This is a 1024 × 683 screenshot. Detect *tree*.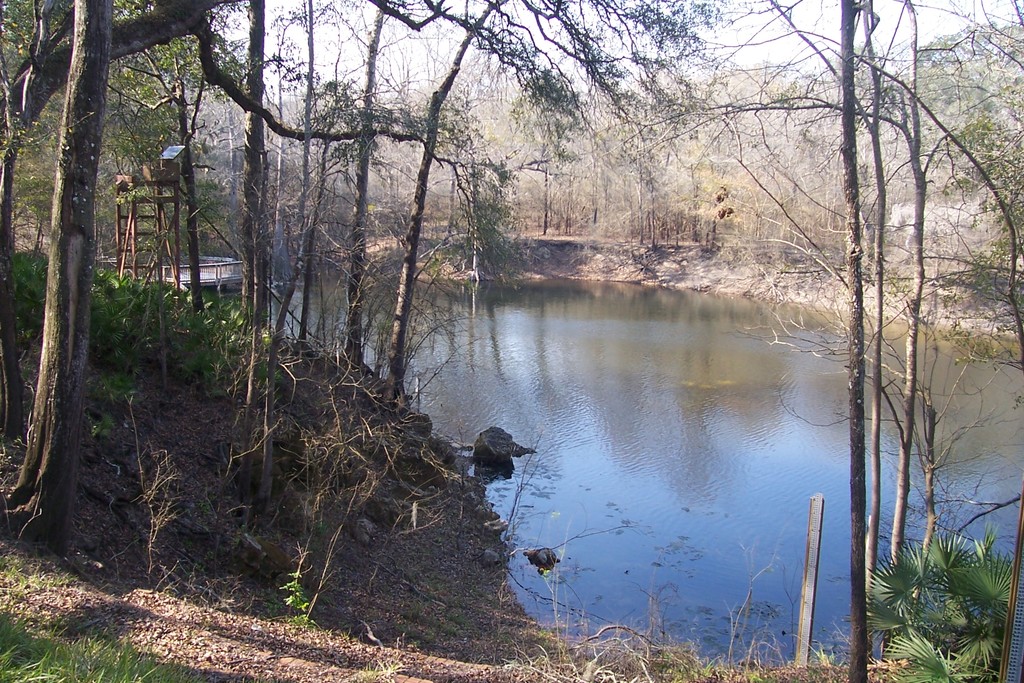
x1=569 y1=87 x2=617 y2=242.
